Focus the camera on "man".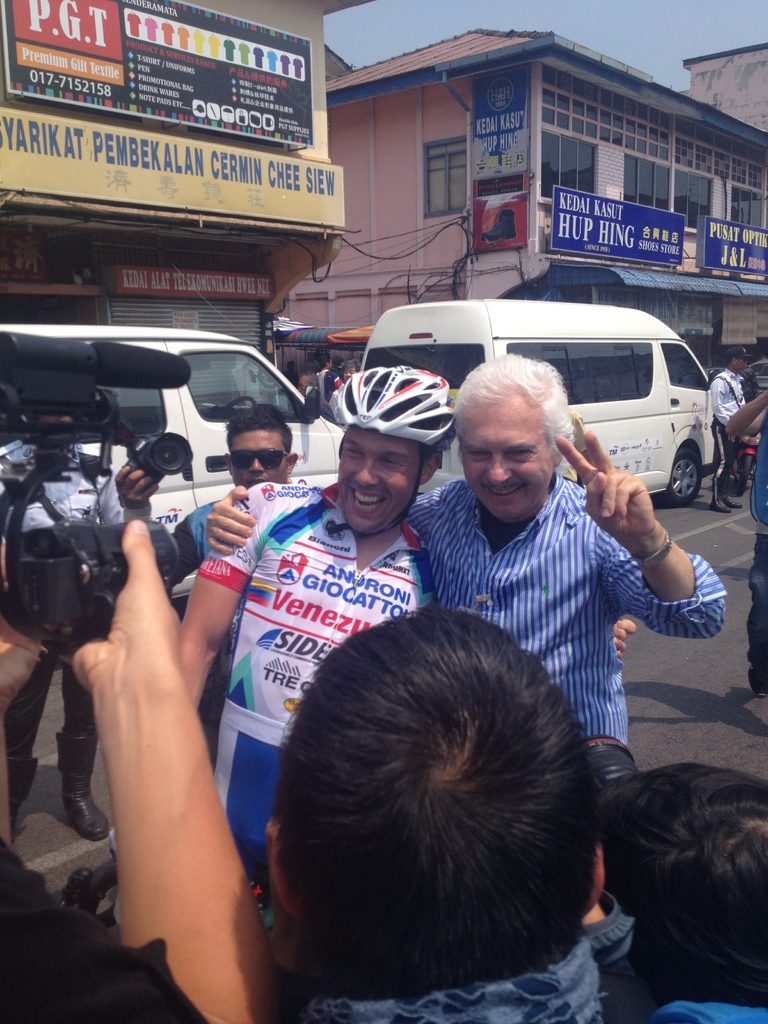
Focus region: l=0, t=515, r=279, b=1023.
